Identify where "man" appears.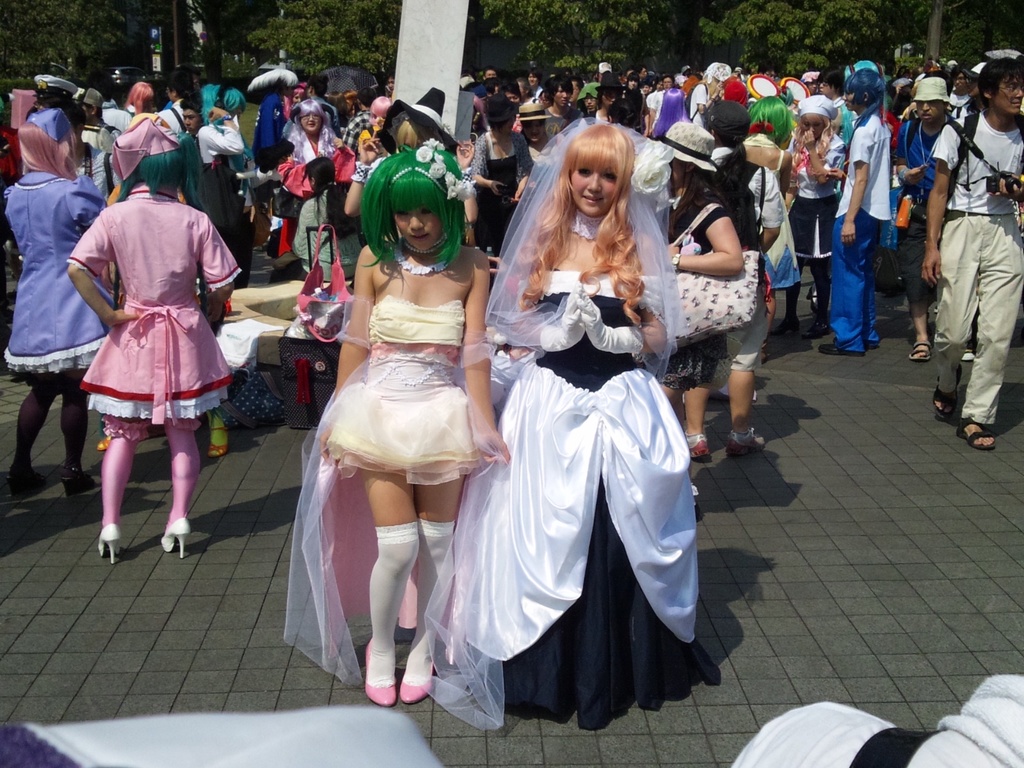
Appears at (733, 675, 1023, 767).
